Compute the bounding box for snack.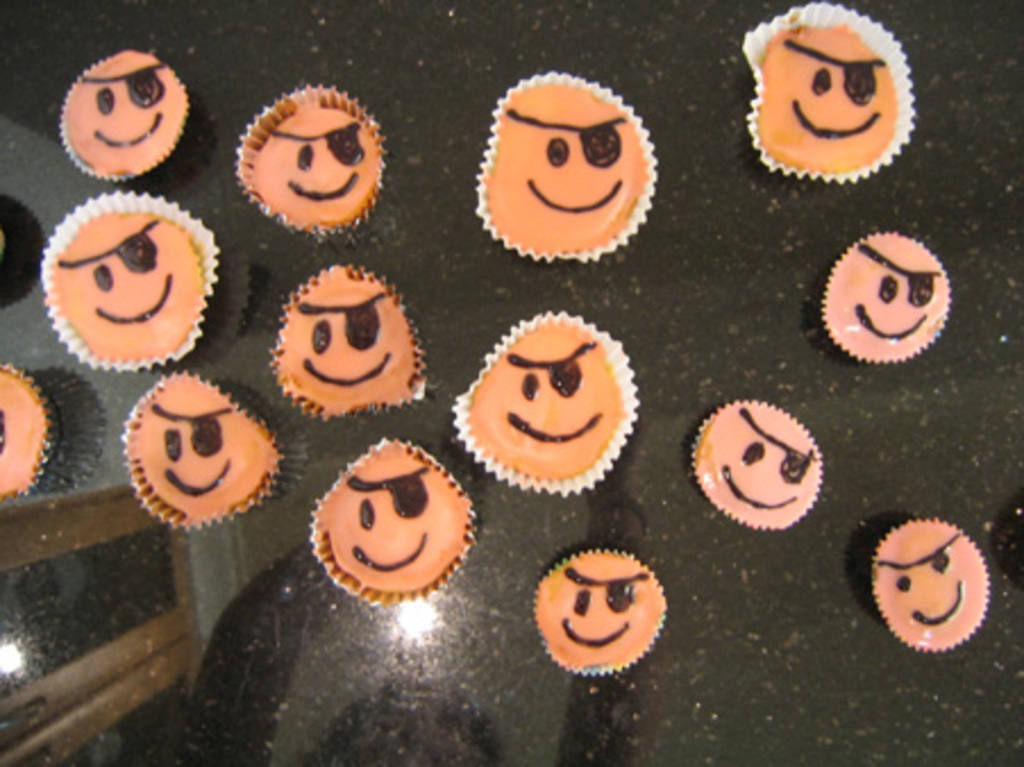
pyautogui.locateOnScreen(52, 204, 207, 365).
